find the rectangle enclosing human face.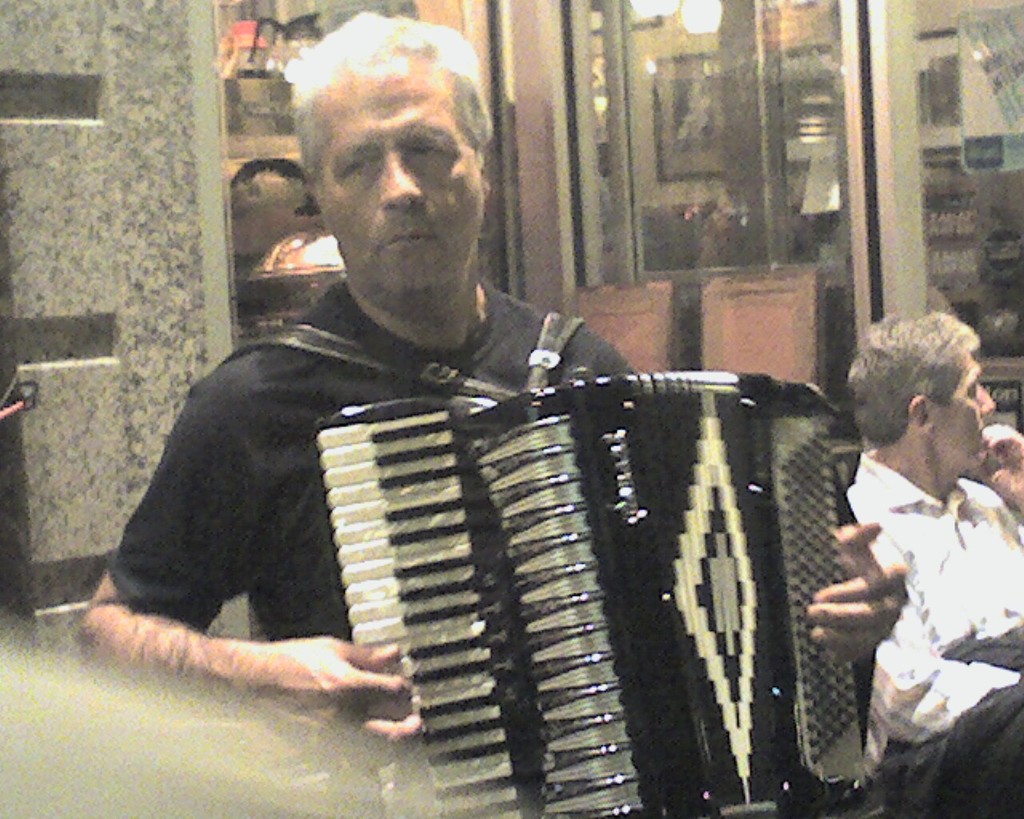
311, 55, 486, 298.
